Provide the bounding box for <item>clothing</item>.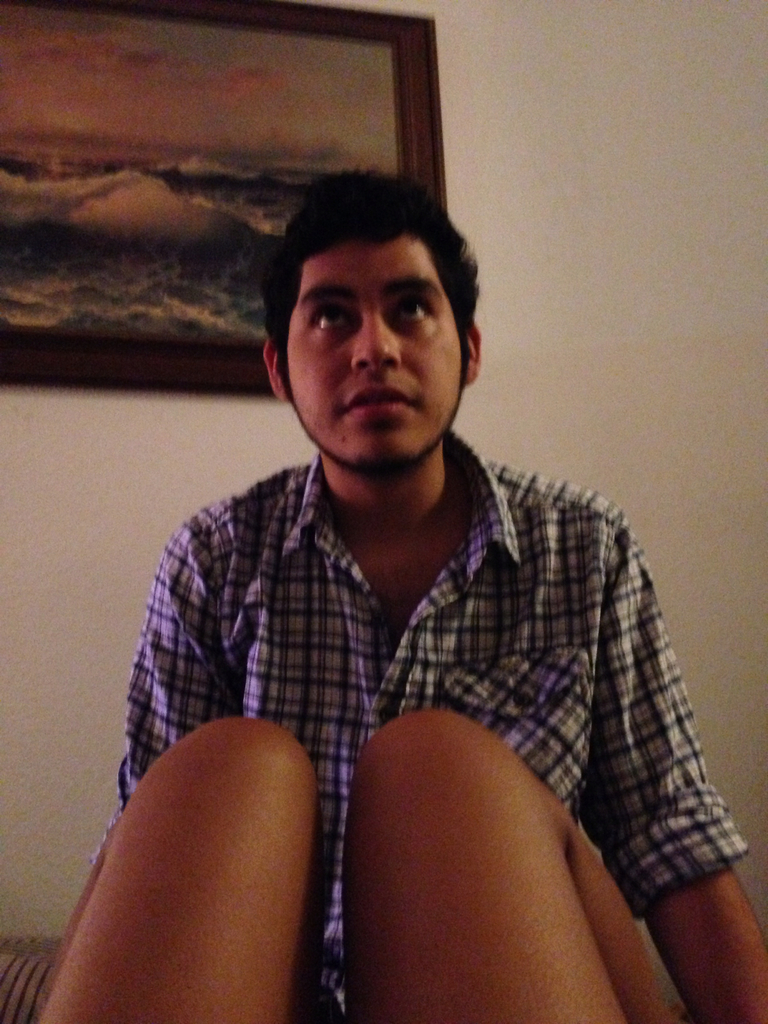
(104,410,738,920).
